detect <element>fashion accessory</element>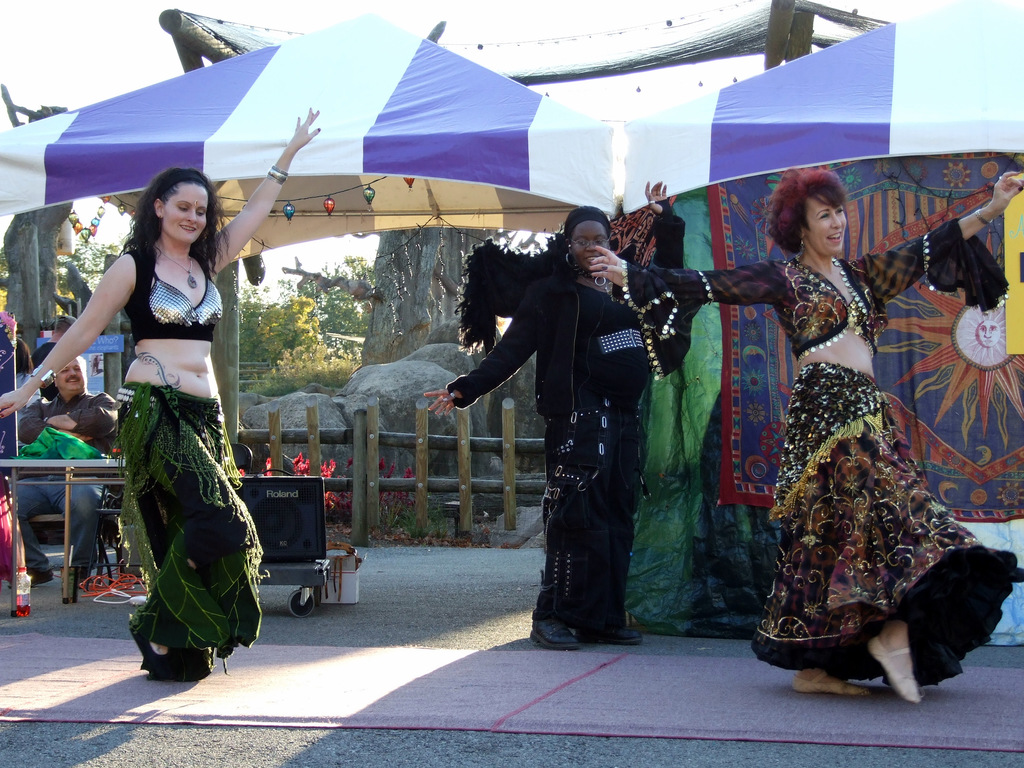
BBox(799, 234, 807, 250)
